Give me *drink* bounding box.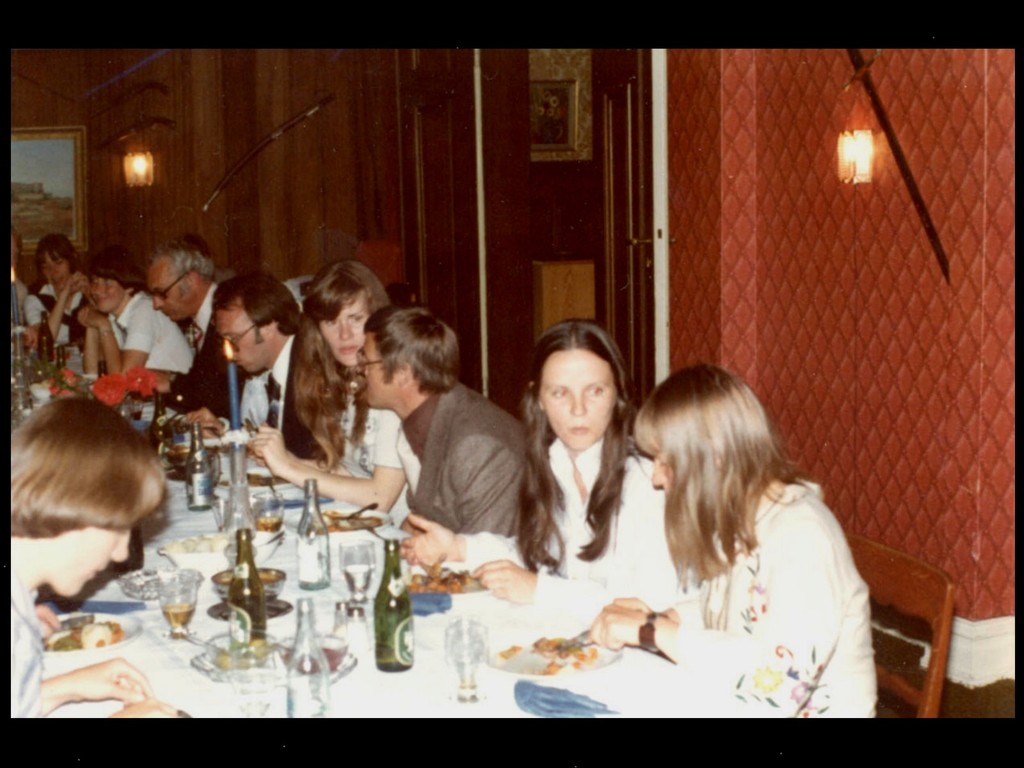
left=250, top=513, right=283, bottom=537.
